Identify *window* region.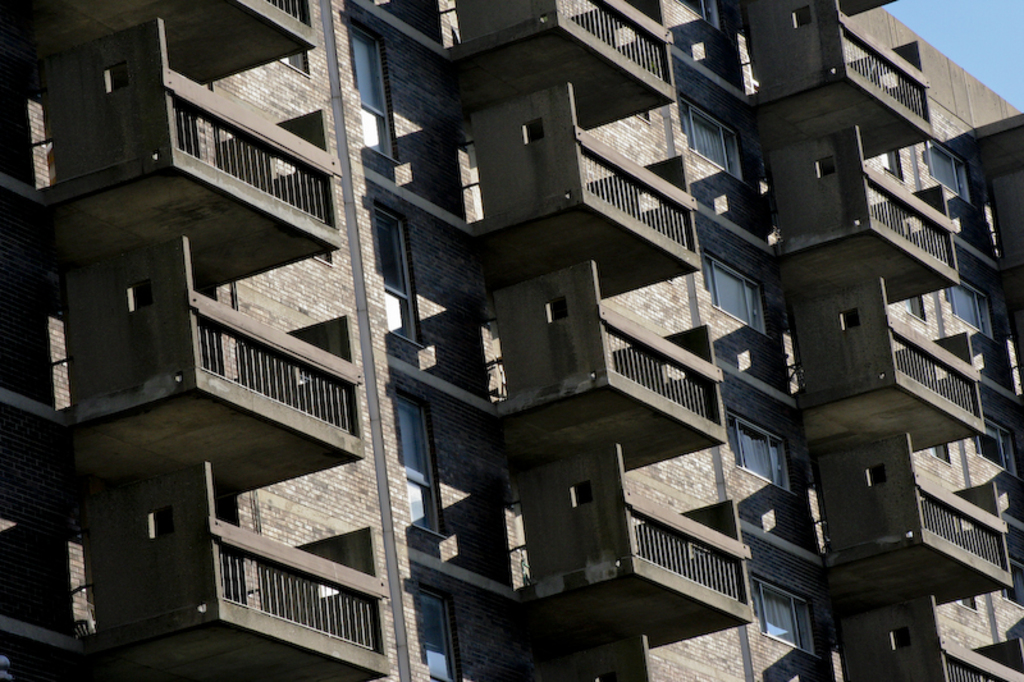
Region: bbox=[678, 86, 745, 186].
